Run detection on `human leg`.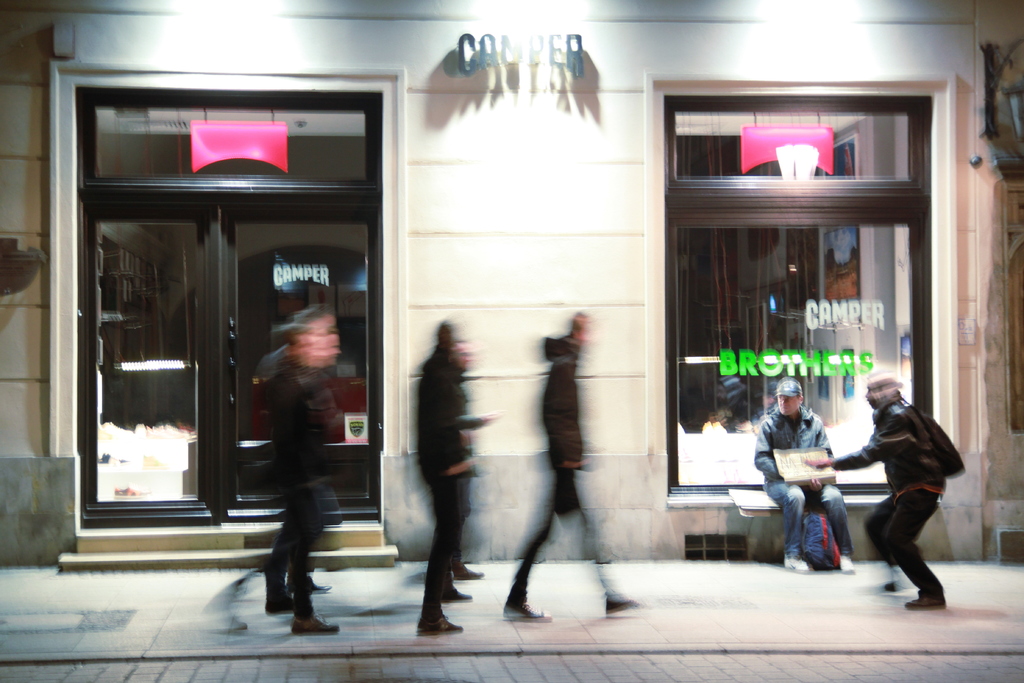
Result: {"left": 863, "top": 498, "right": 904, "bottom": 600}.
